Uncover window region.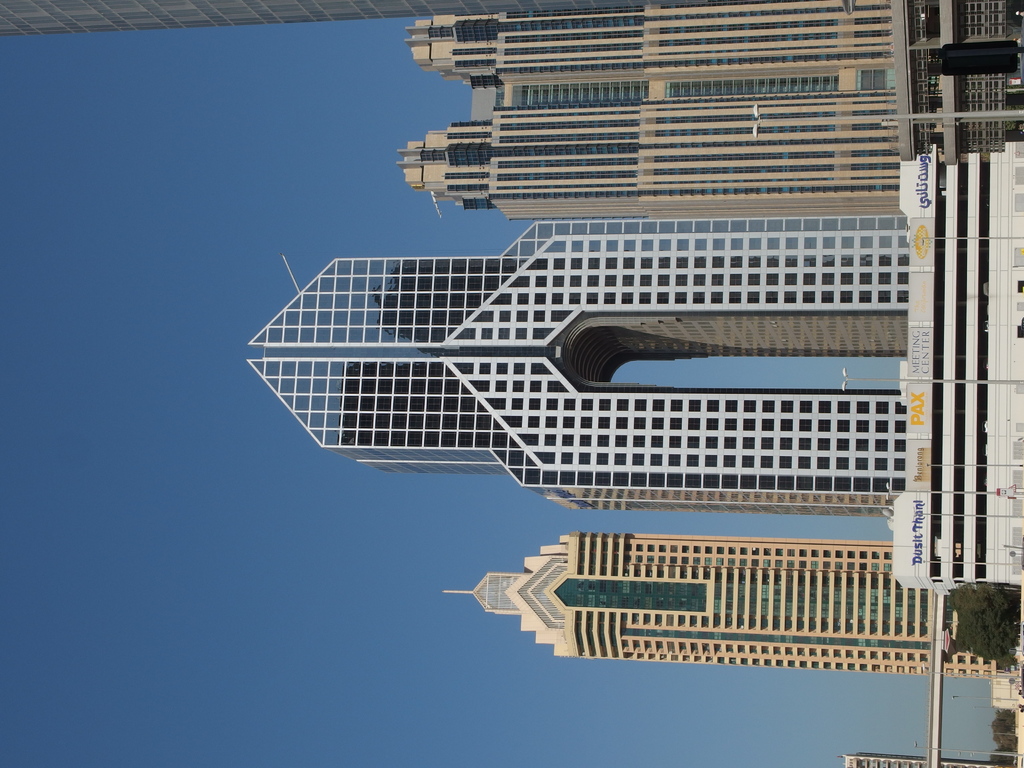
Uncovered: 536:275:546:285.
